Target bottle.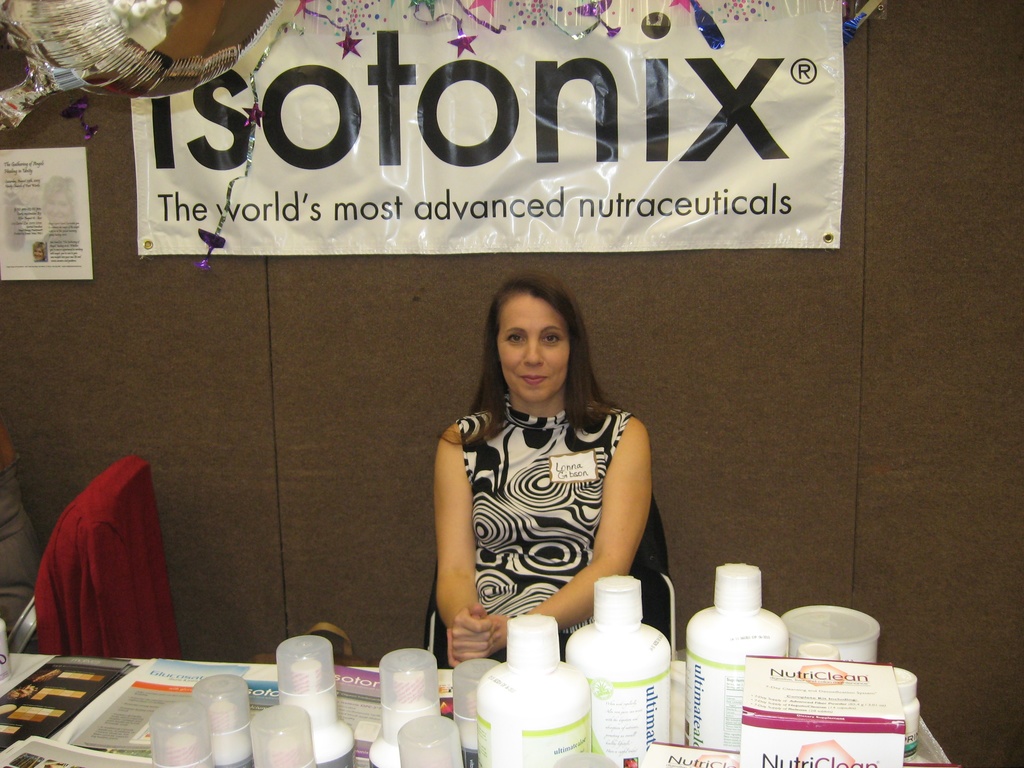
Target region: (left=268, top=634, right=363, bottom=765).
